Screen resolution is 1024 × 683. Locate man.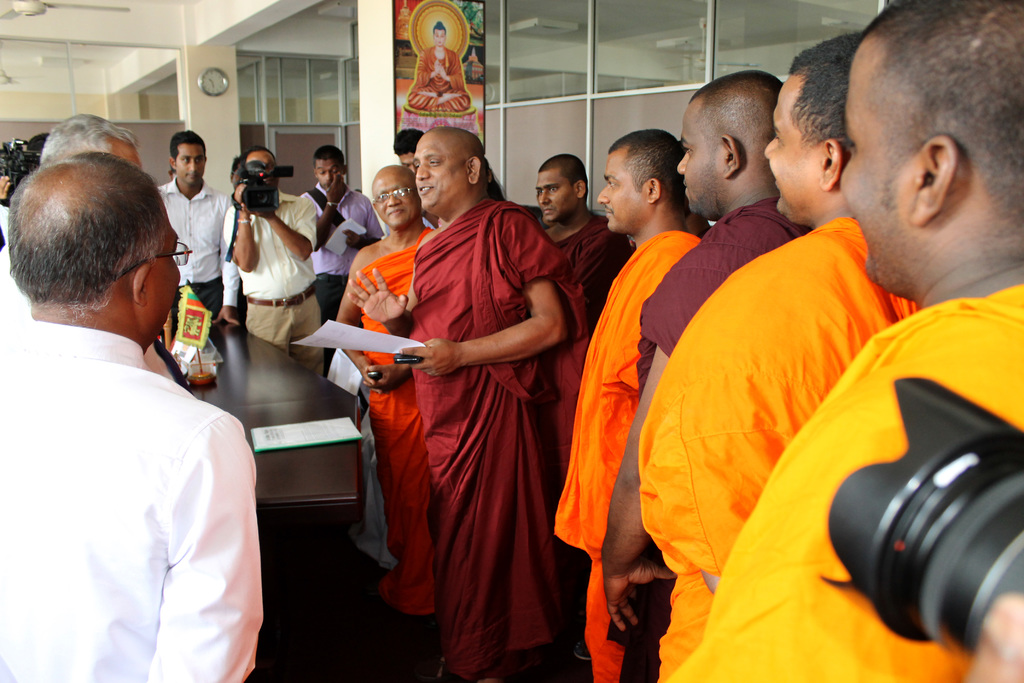
155/132/242/320.
